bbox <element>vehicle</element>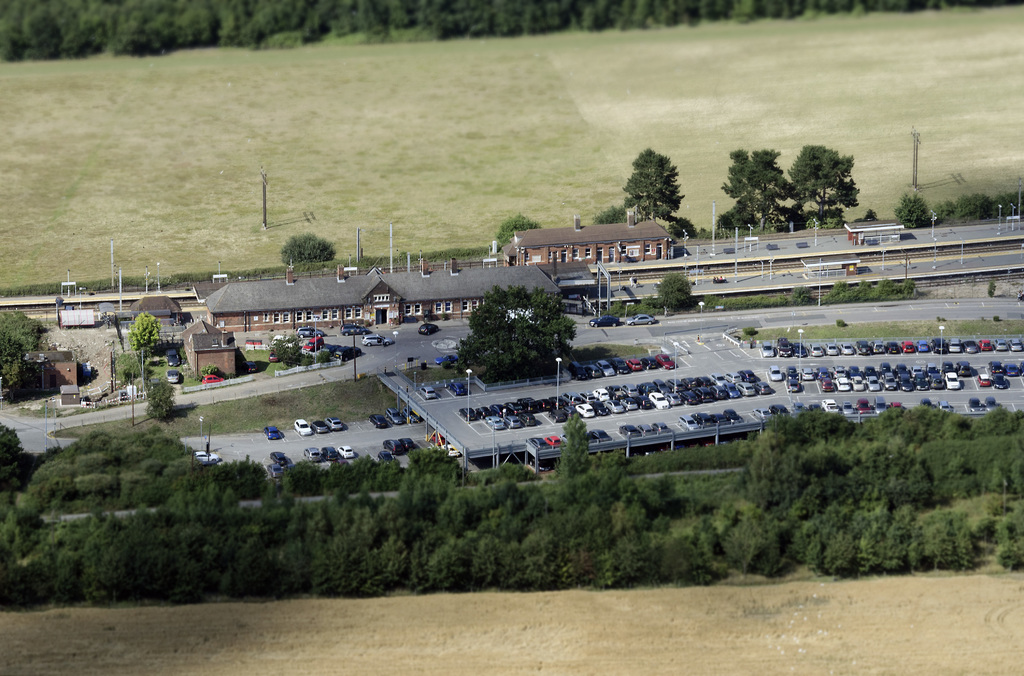
[811, 404, 821, 411]
